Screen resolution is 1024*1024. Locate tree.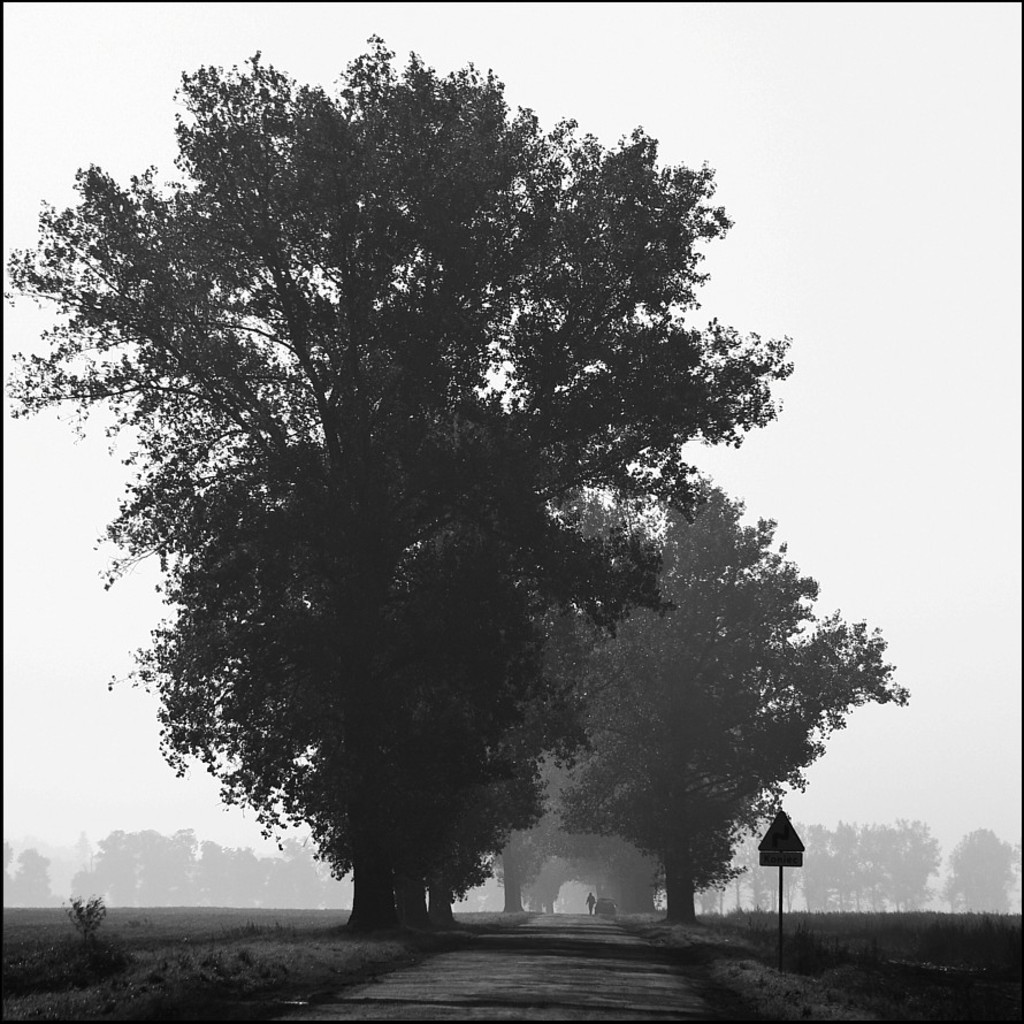
bbox=[0, 838, 14, 915].
